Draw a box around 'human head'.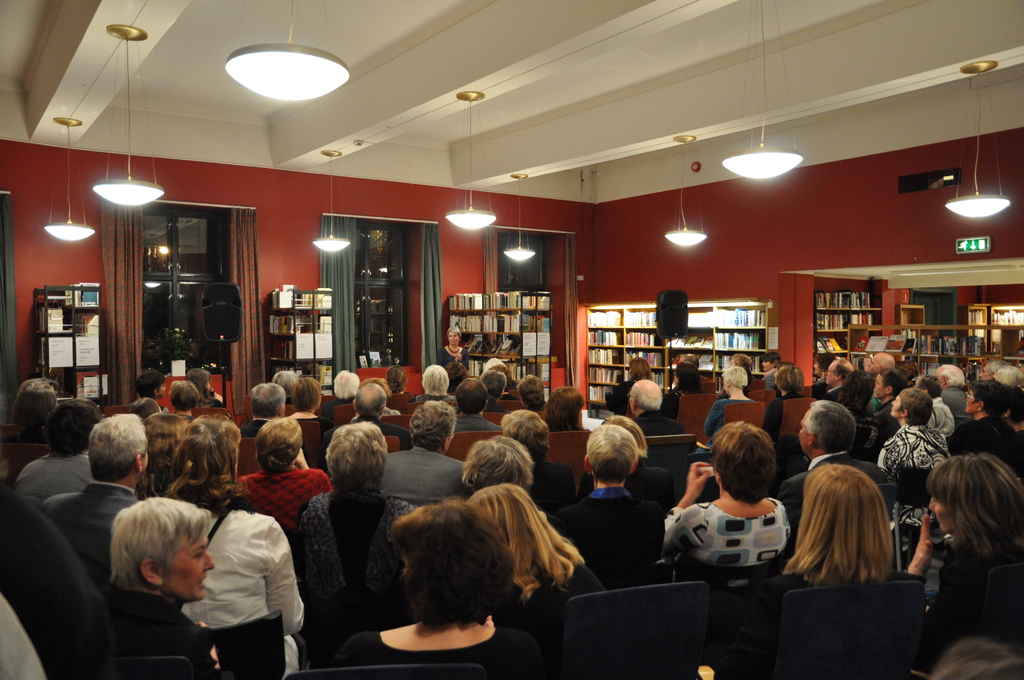
detection(166, 378, 202, 408).
